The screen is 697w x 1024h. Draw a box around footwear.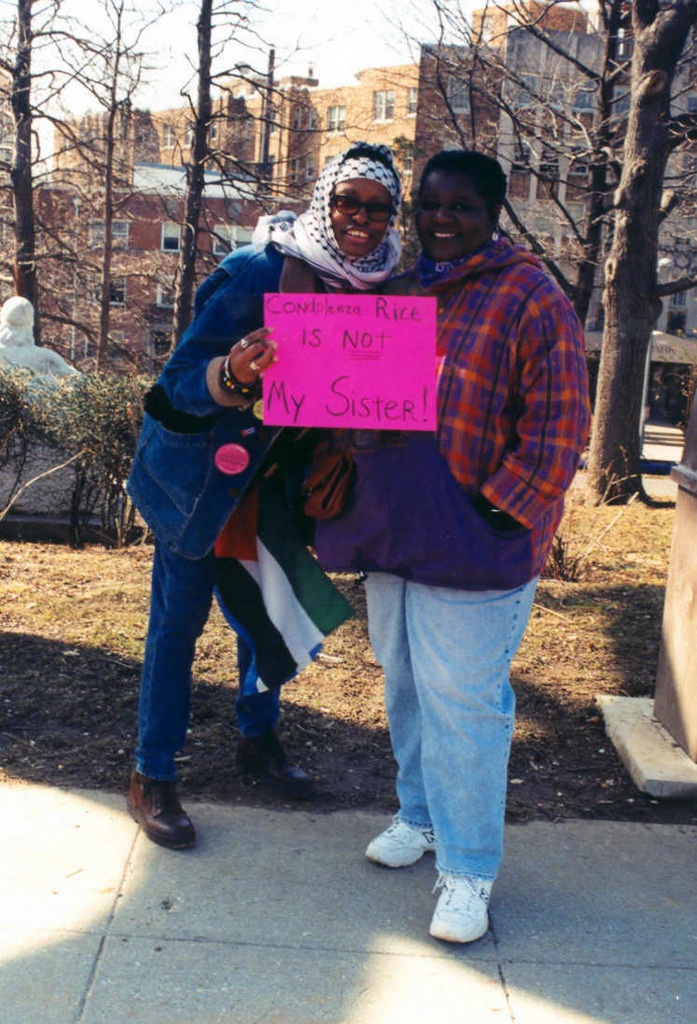
{"x1": 424, "y1": 871, "x2": 502, "y2": 946}.
